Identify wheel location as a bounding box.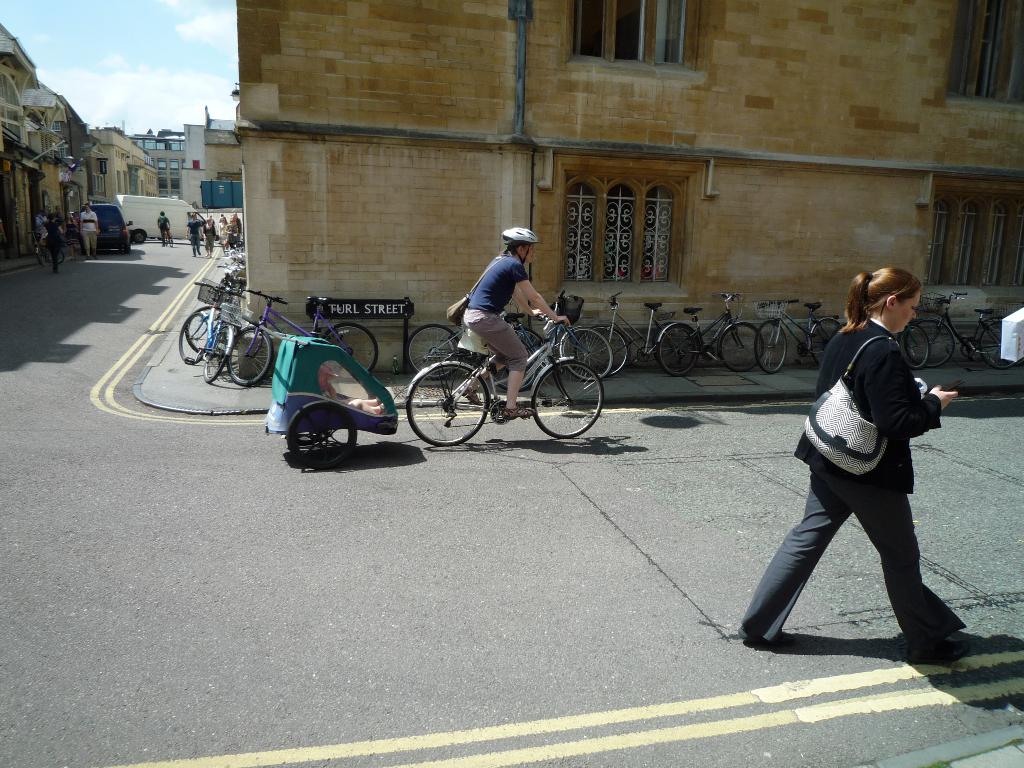
(left=410, top=318, right=467, bottom=384).
